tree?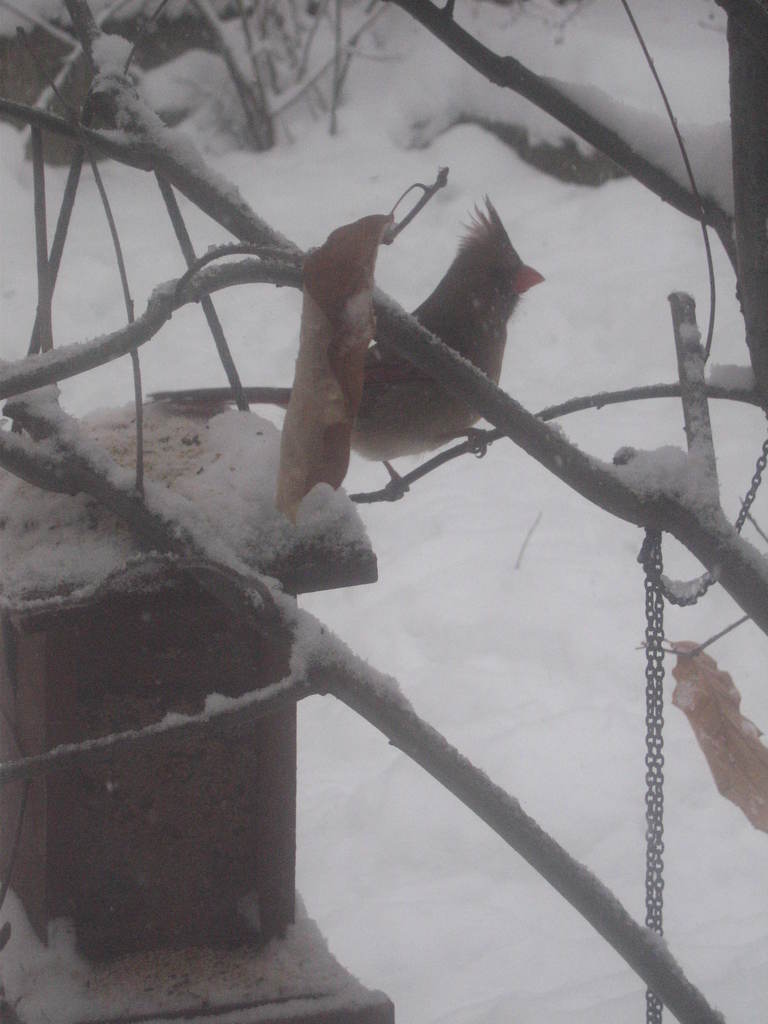
left=178, top=0, right=390, bottom=148
